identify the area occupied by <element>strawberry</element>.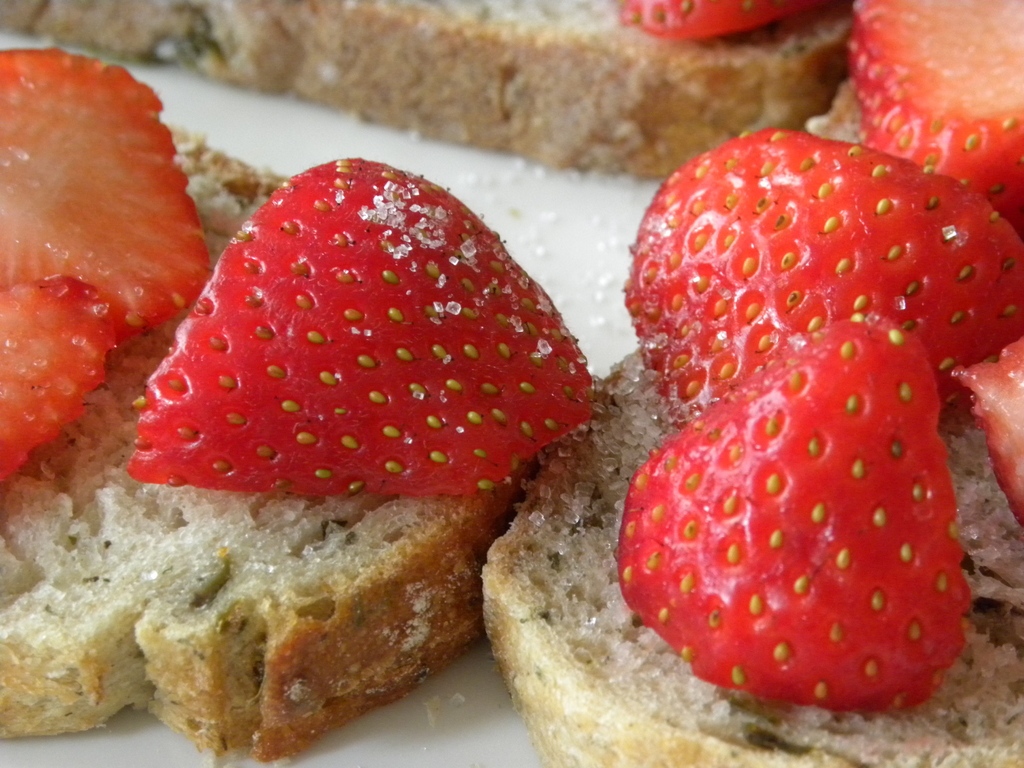
Area: 0 47 210 331.
